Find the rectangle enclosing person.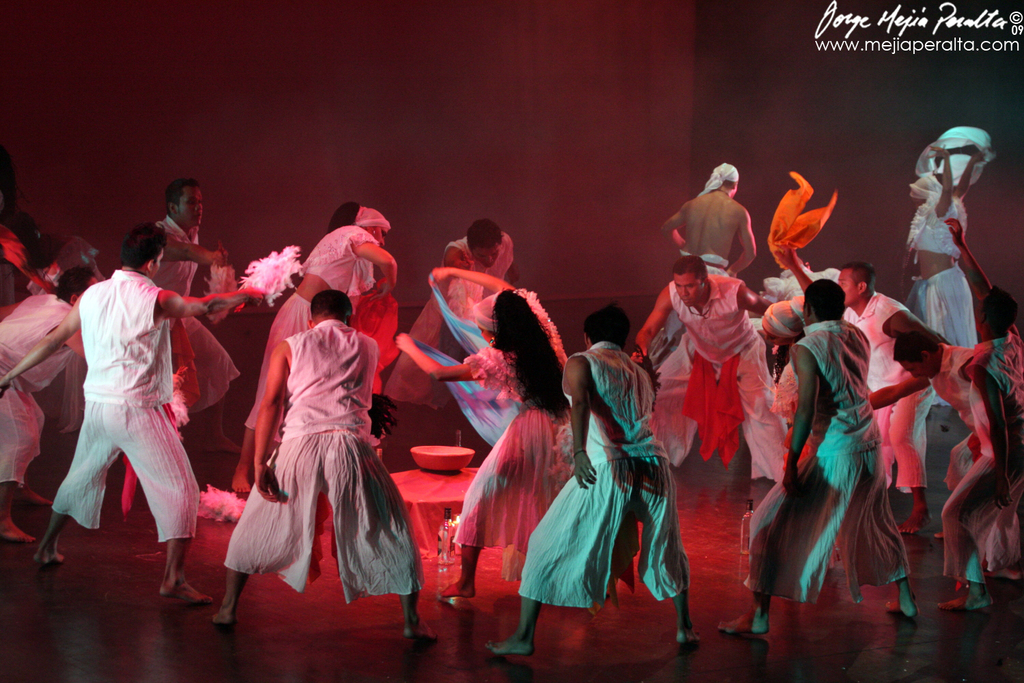
bbox=(381, 214, 520, 432).
